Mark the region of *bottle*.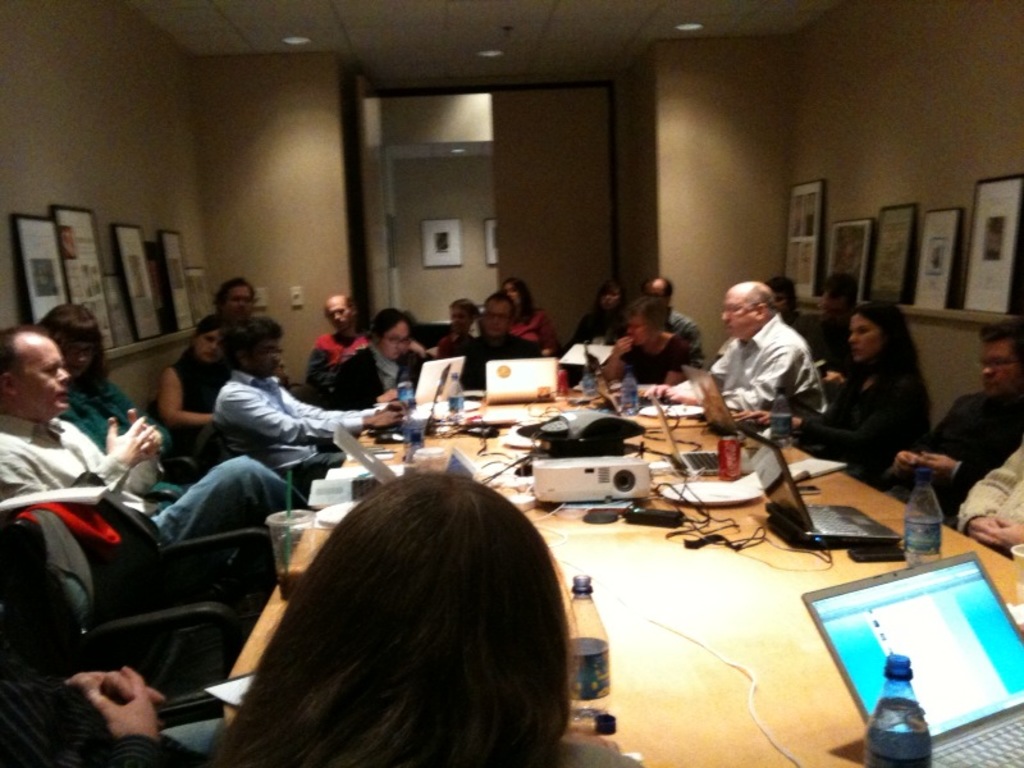
Region: [901, 477, 952, 573].
